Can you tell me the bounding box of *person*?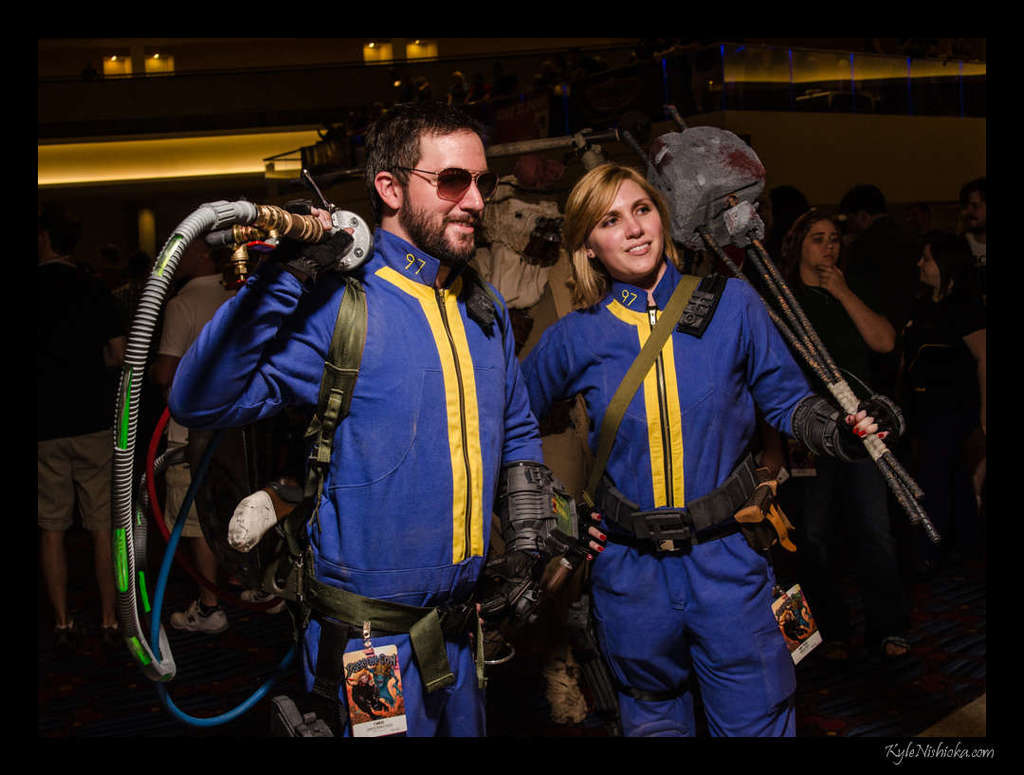
BBox(957, 182, 994, 263).
